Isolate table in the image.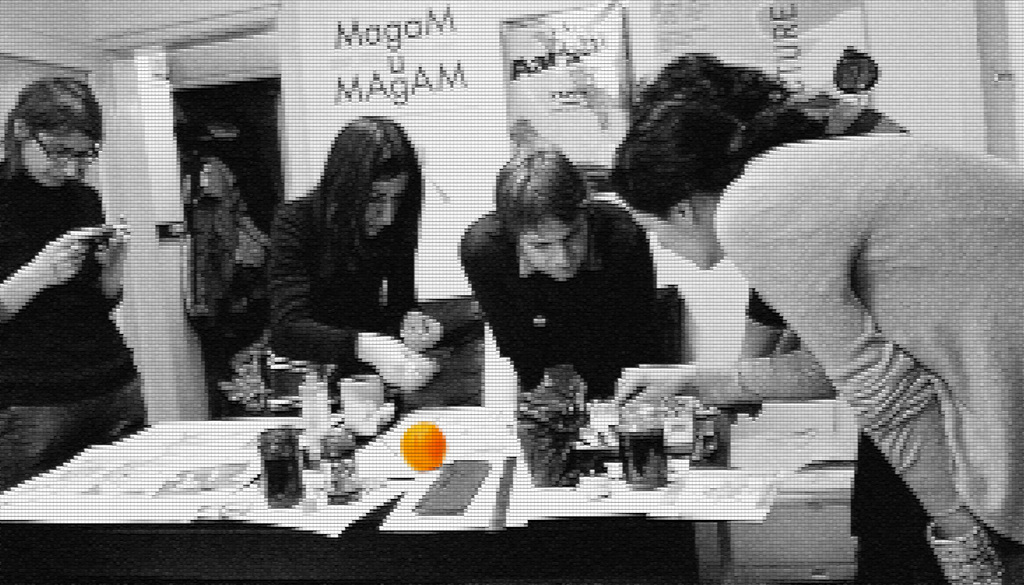
Isolated region: locate(0, 413, 729, 584).
